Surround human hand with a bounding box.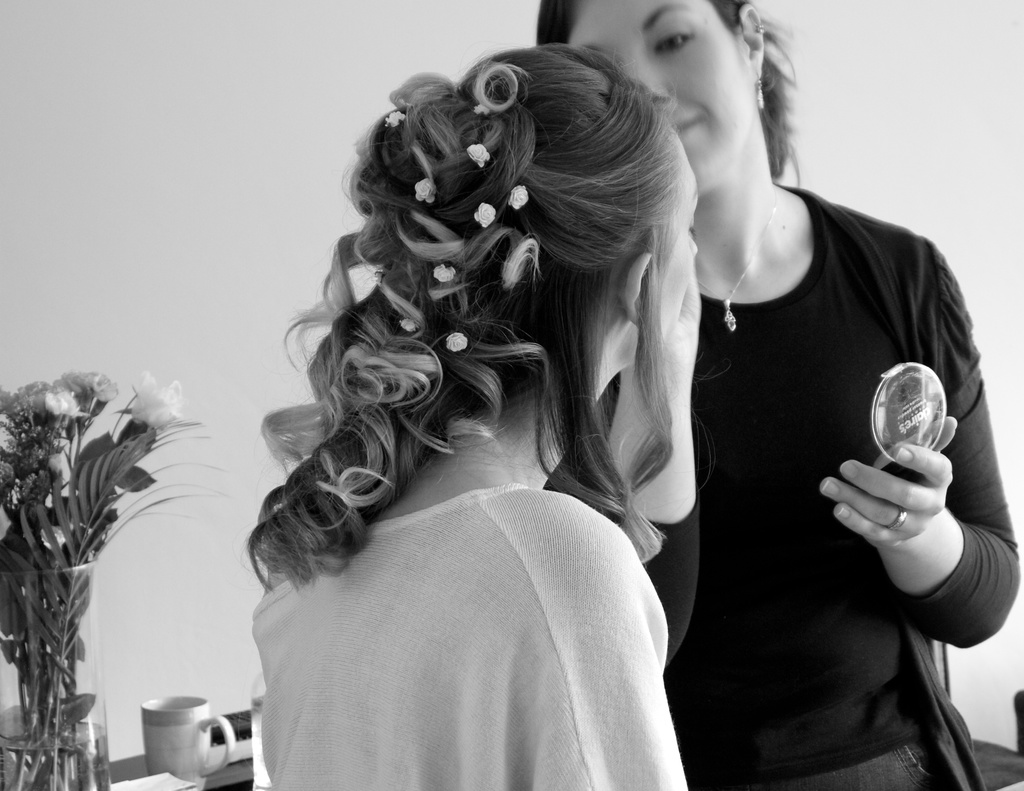
BBox(845, 455, 984, 564).
